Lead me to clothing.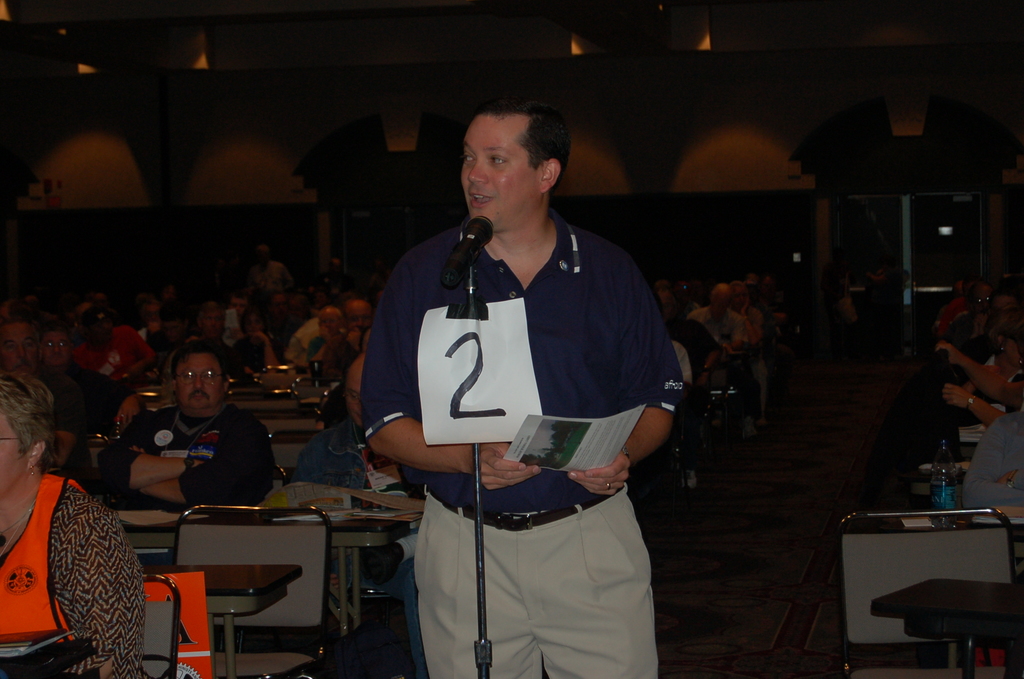
Lead to 299/418/416/496.
